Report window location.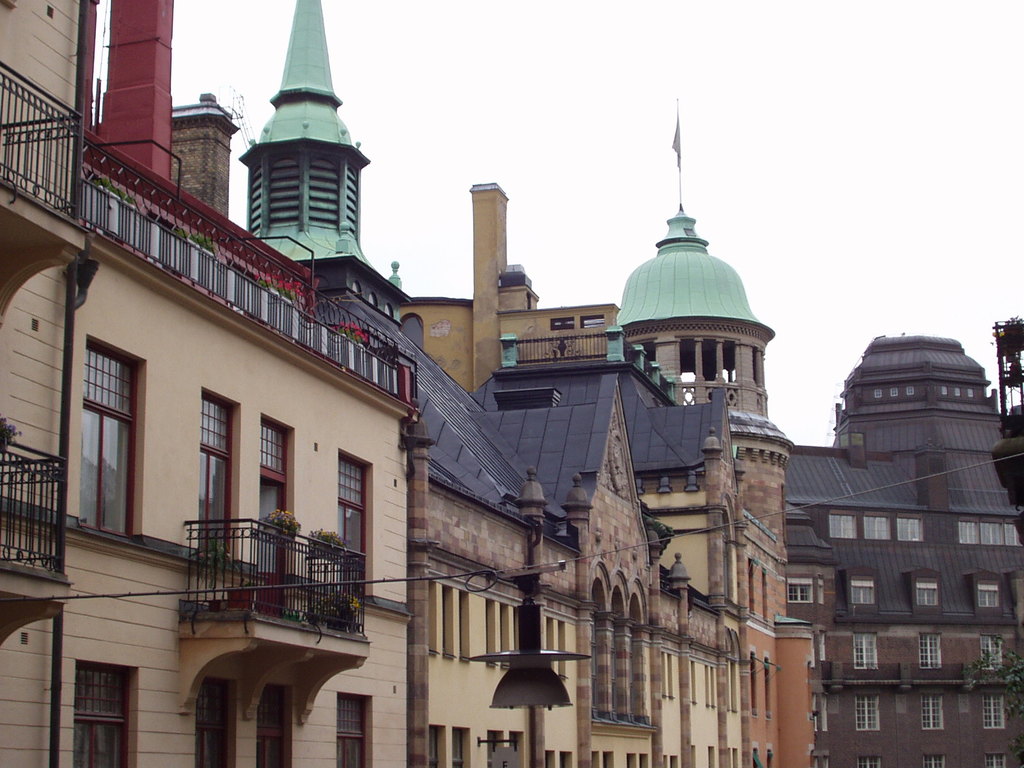
Report: x1=248, y1=159, x2=265, y2=239.
